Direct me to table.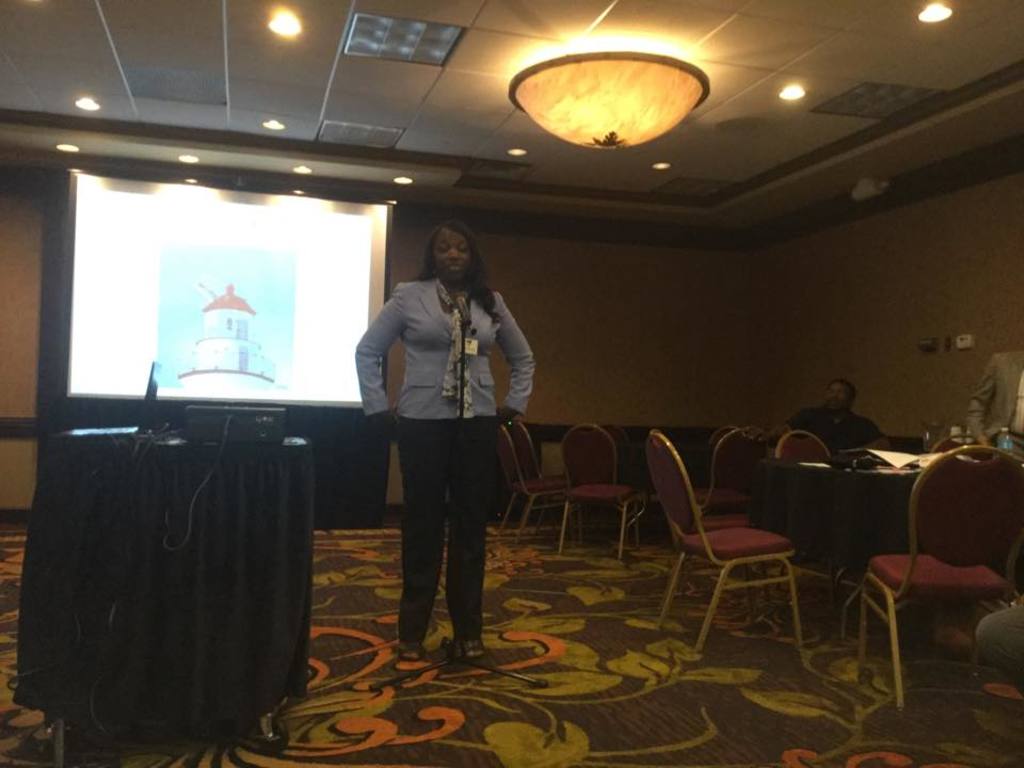
Direction: bbox=(6, 411, 320, 763).
